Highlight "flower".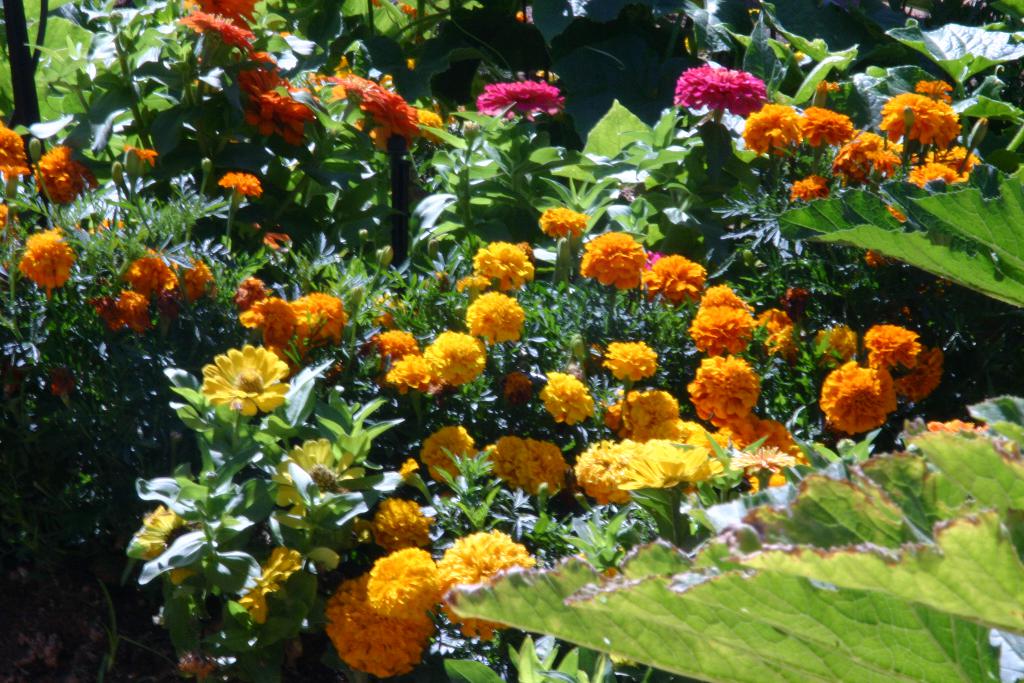
Highlighted region: bbox=[438, 526, 538, 641].
